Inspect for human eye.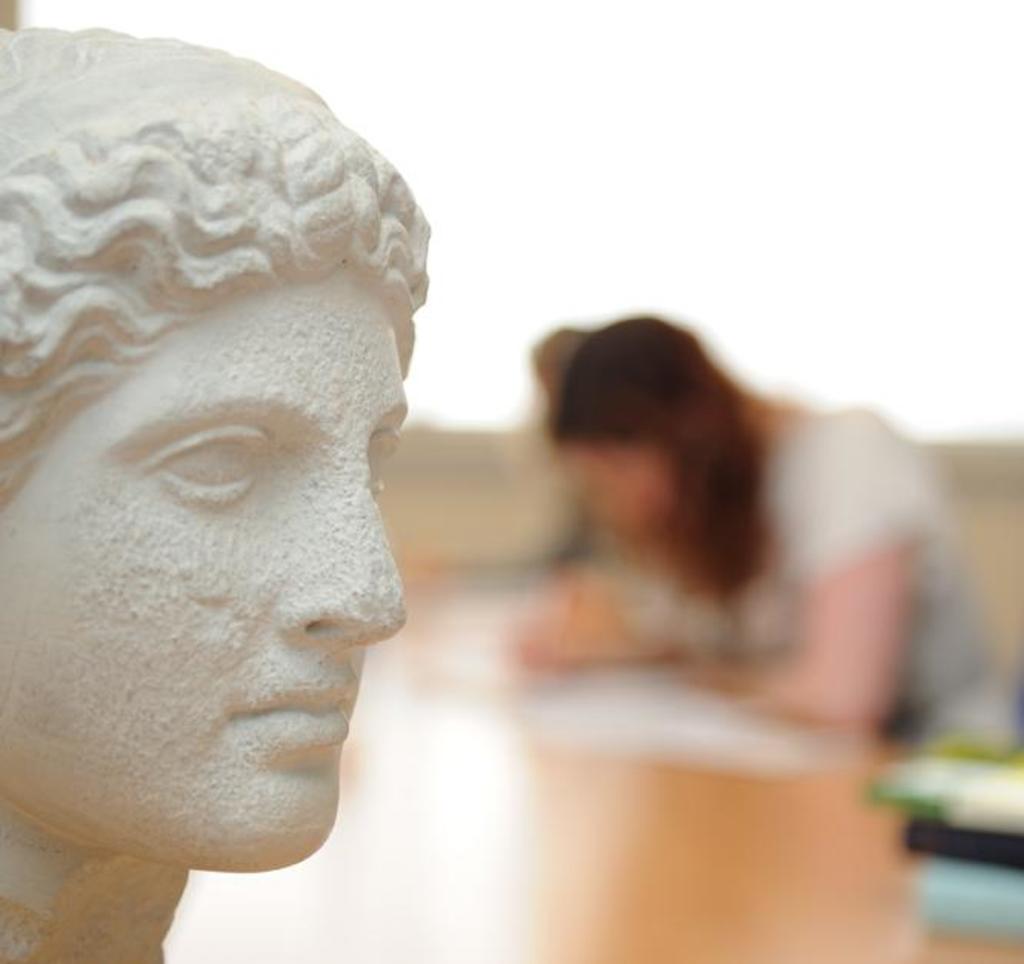
Inspection: Rect(145, 421, 286, 507).
